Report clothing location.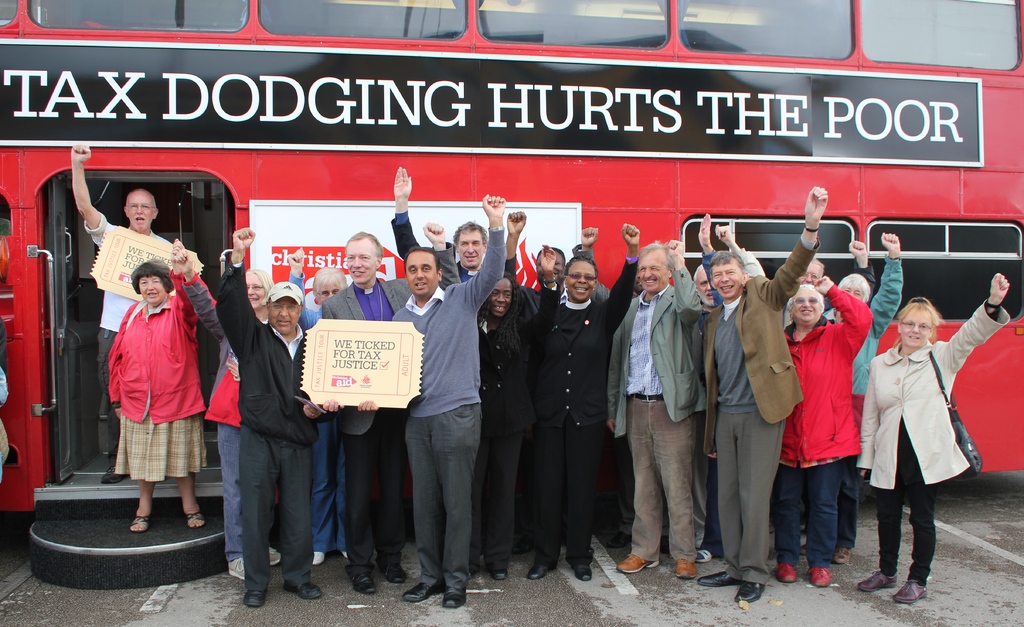
Report: box=[732, 246, 761, 280].
